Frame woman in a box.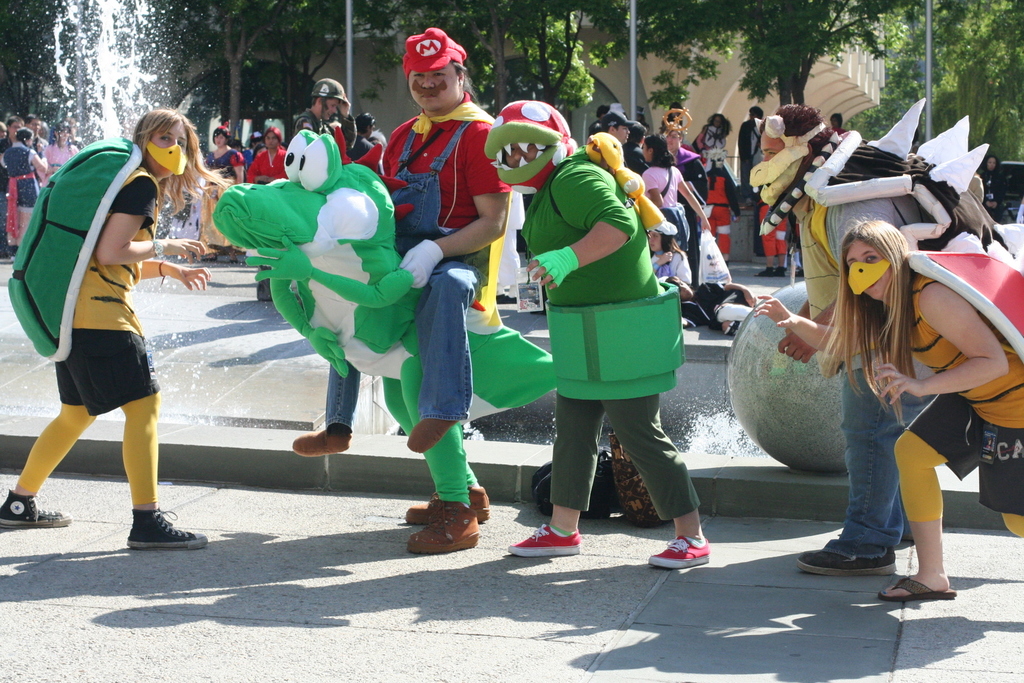
(x1=42, y1=125, x2=83, y2=186).
